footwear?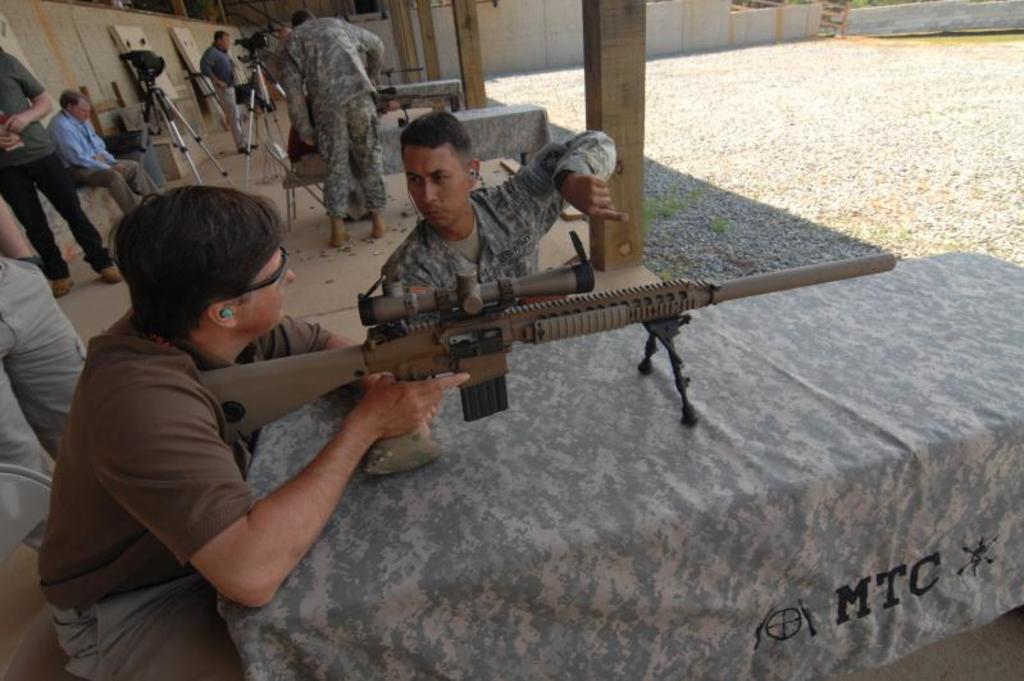
[99,265,122,283]
